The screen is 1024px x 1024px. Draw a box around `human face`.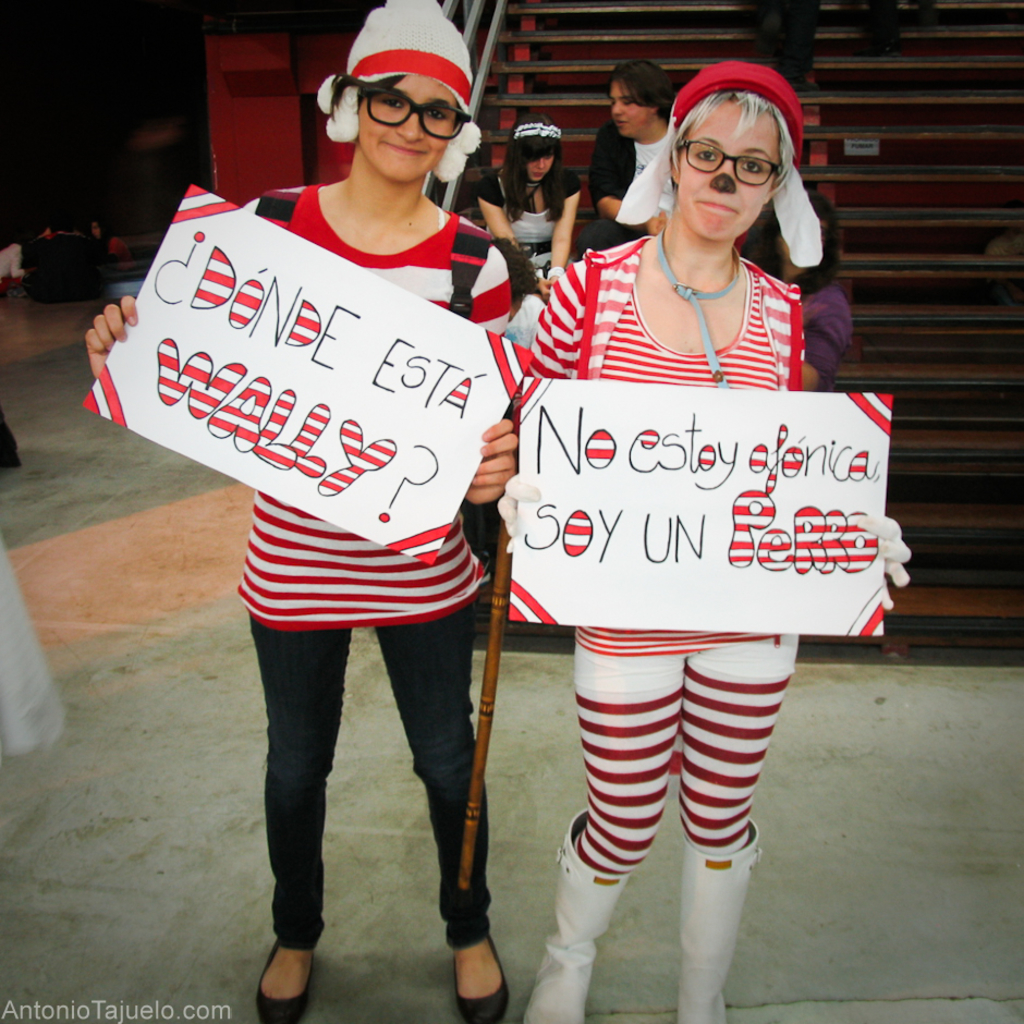
bbox=(674, 97, 784, 241).
